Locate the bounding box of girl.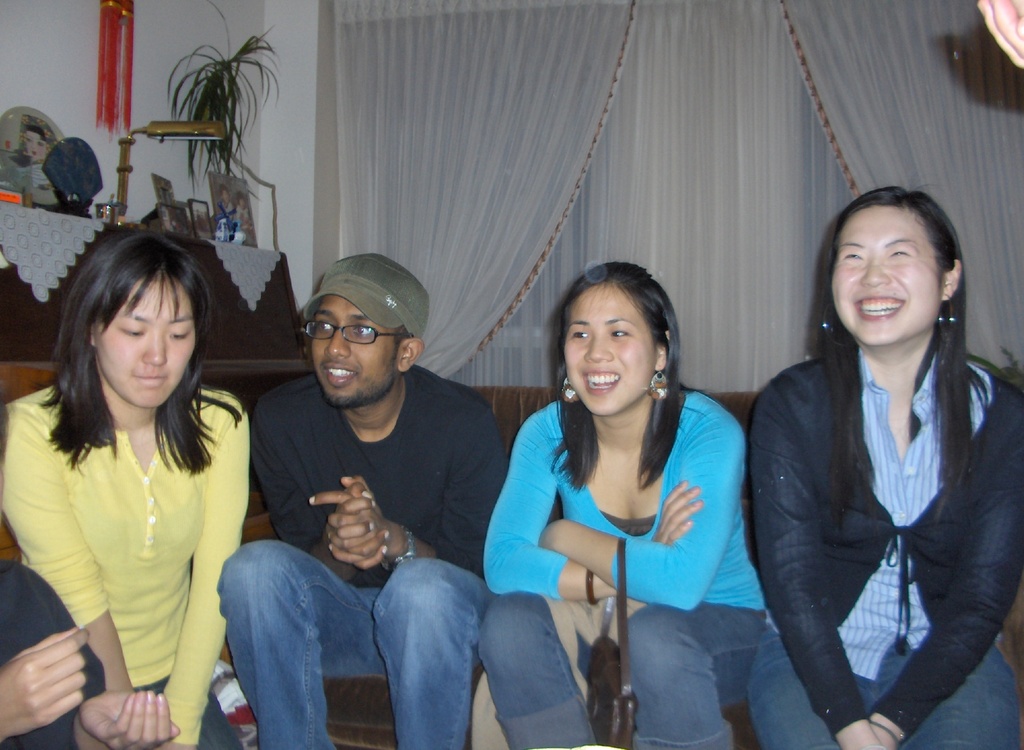
Bounding box: left=0, top=228, right=255, bottom=749.
